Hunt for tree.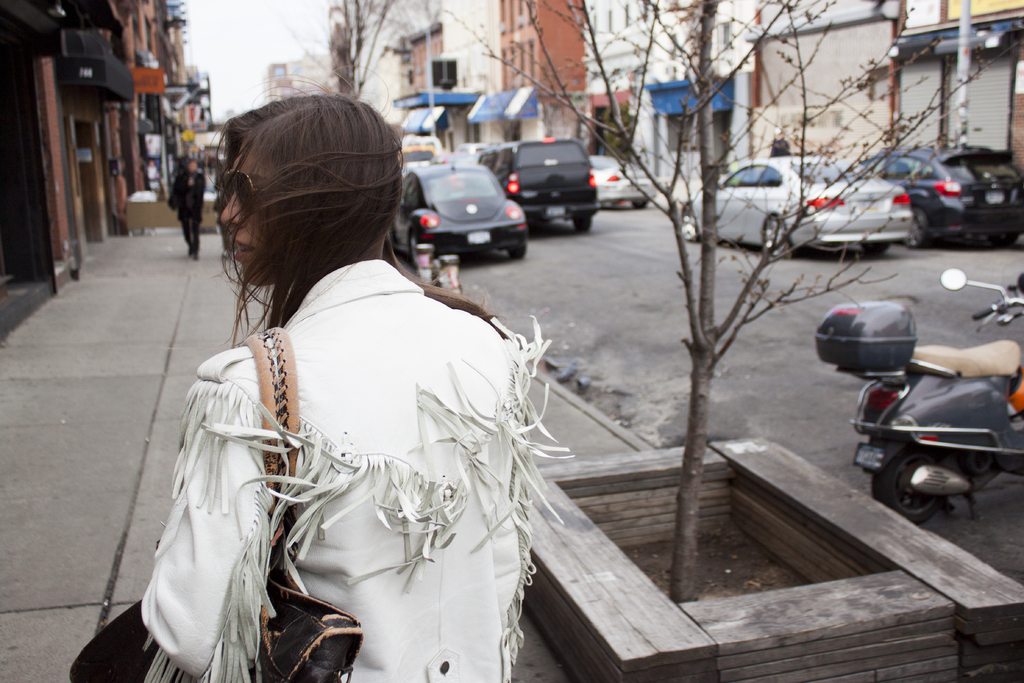
Hunted down at <bbox>431, 0, 1023, 597</bbox>.
